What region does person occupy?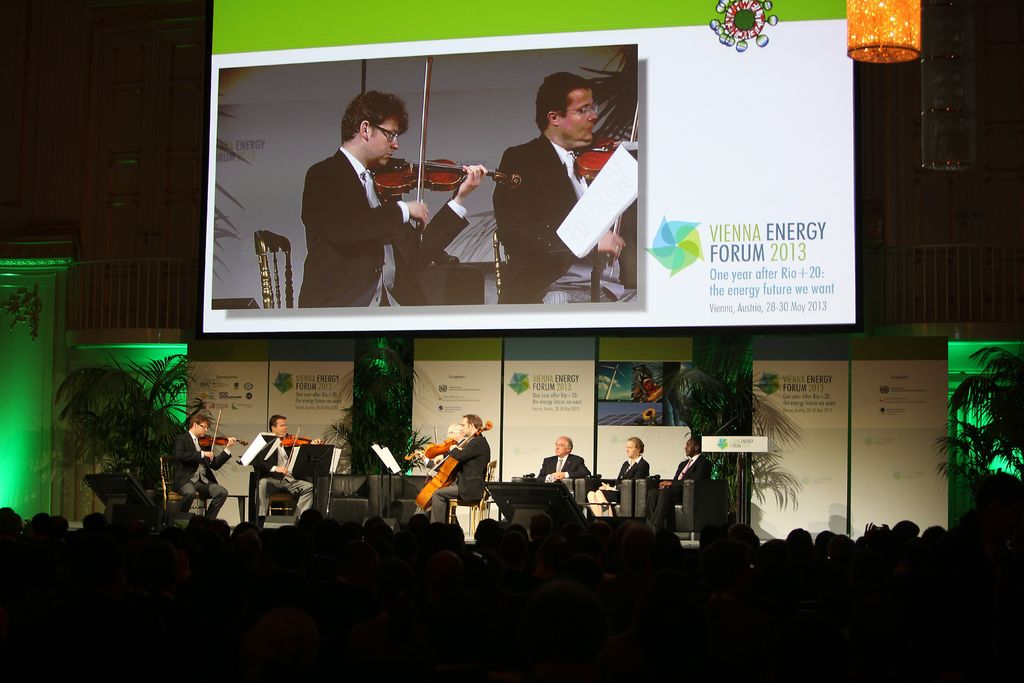
detection(259, 412, 303, 478).
